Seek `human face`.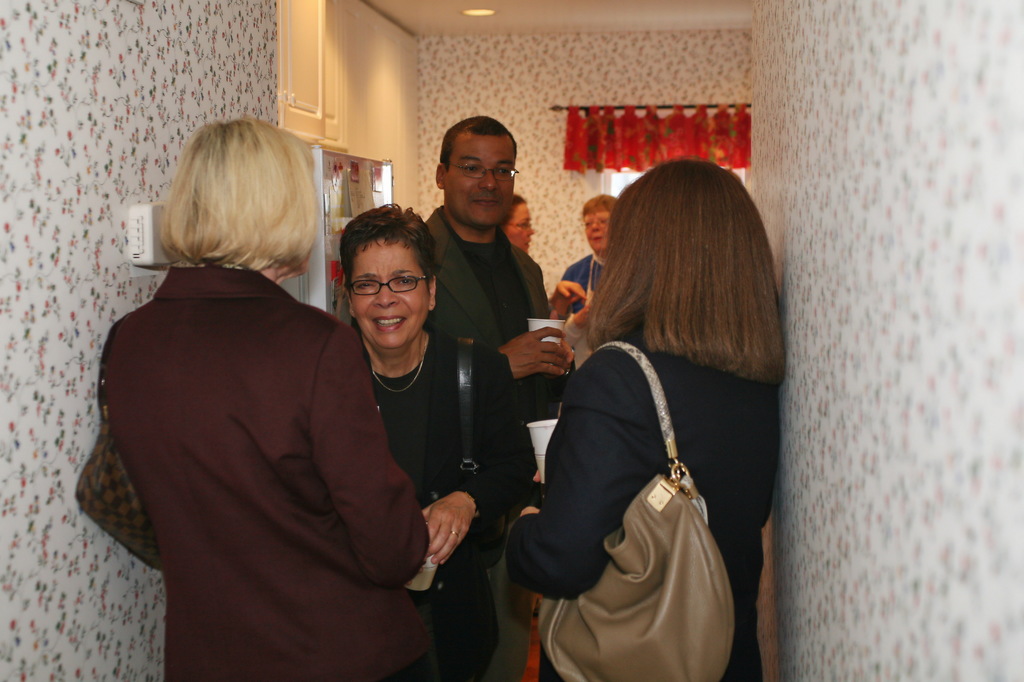
rect(451, 138, 519, 232).
